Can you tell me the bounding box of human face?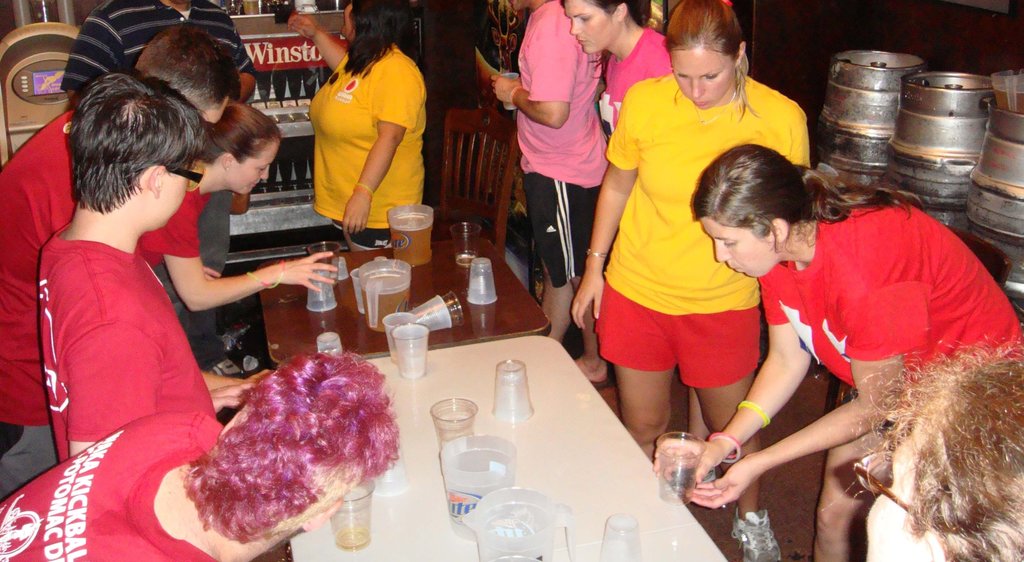
(left=696, top=220, right=762, bottom=278).
